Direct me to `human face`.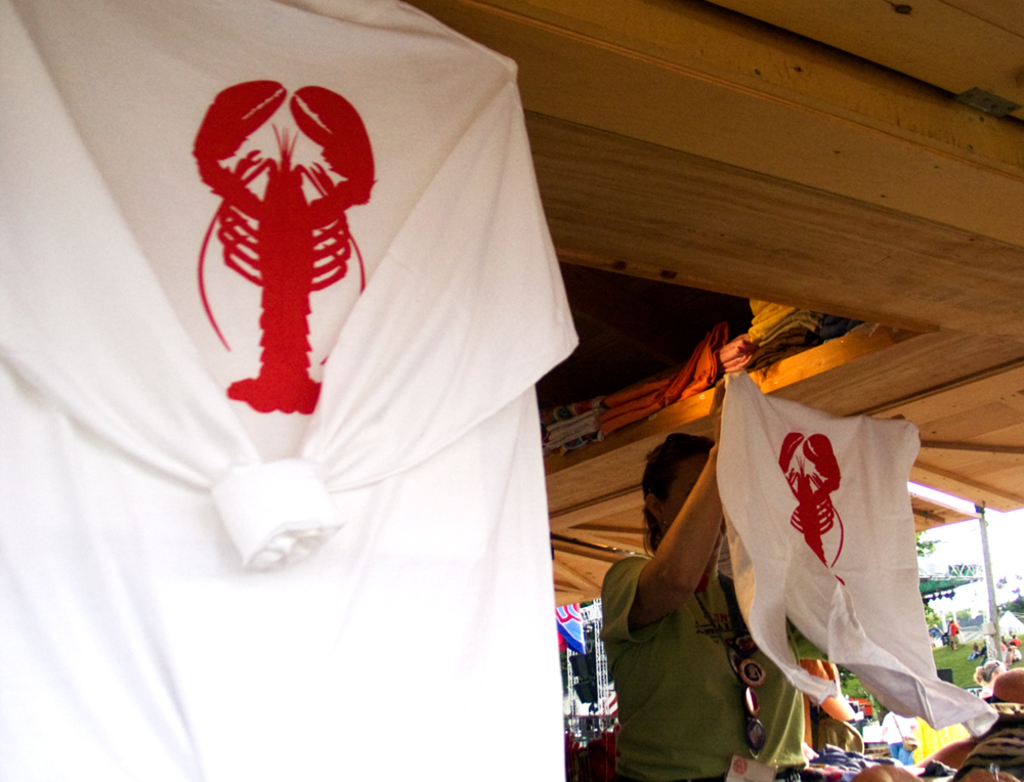
Direction: left=663, top=455, right=727, bottom=549.
